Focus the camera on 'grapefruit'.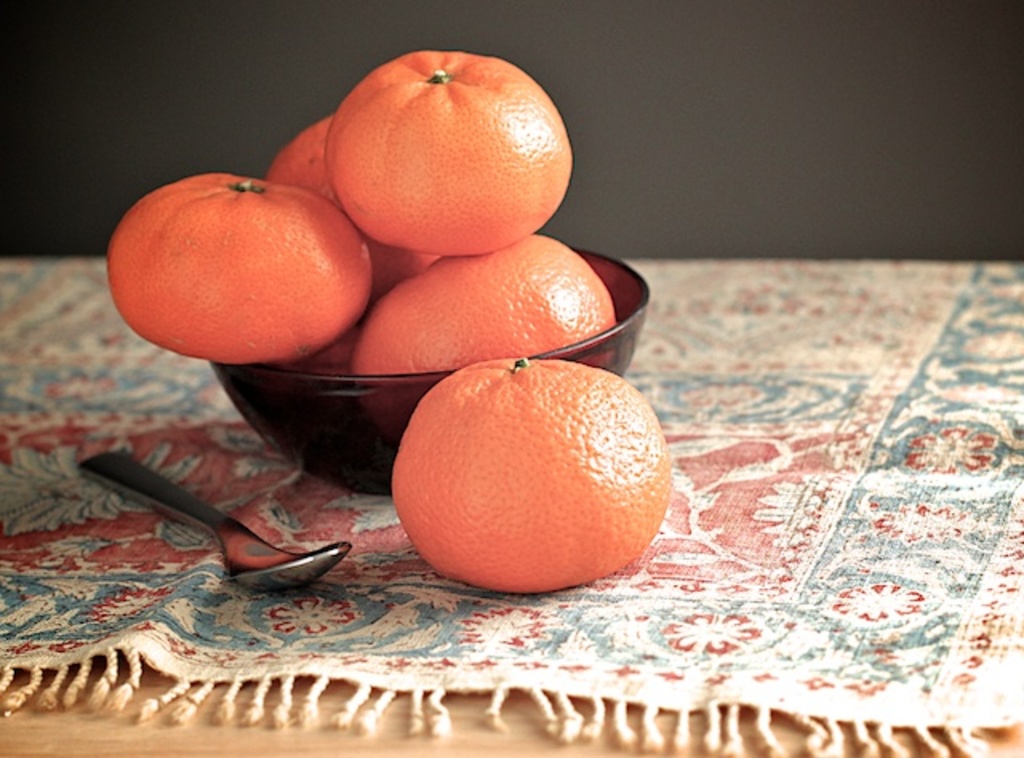
Focus region: {"left": 264, "top": 115, "right": 430, "bottom": 297}.
